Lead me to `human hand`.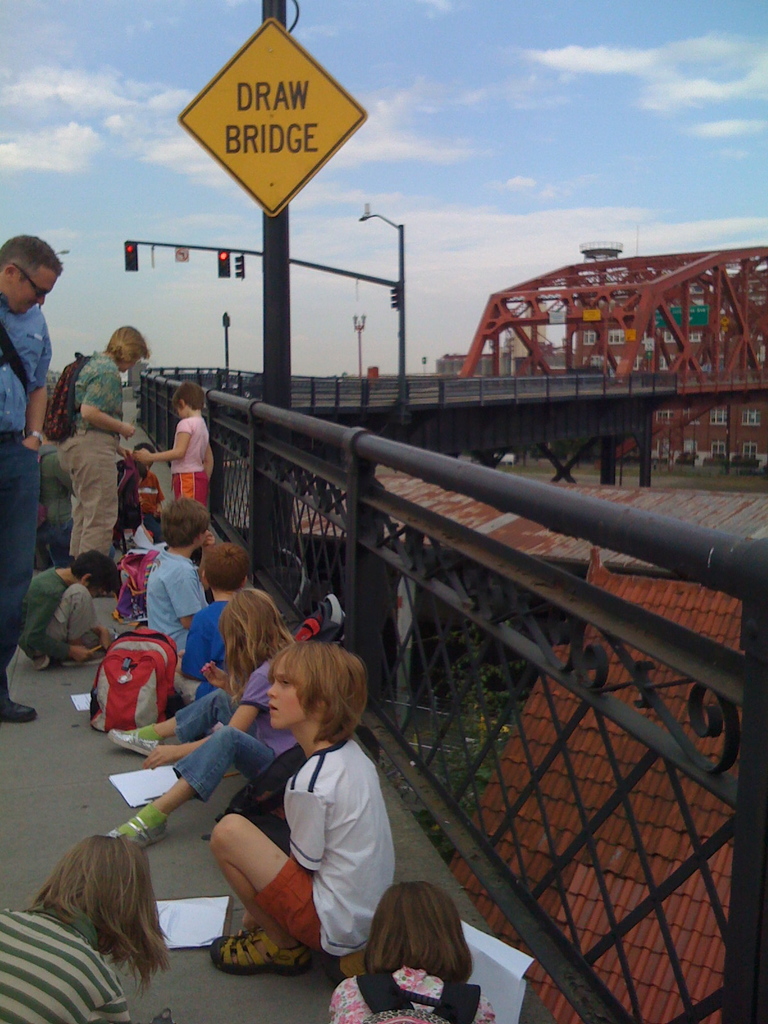
Lead to Rect(140, 742, 188, 772).
